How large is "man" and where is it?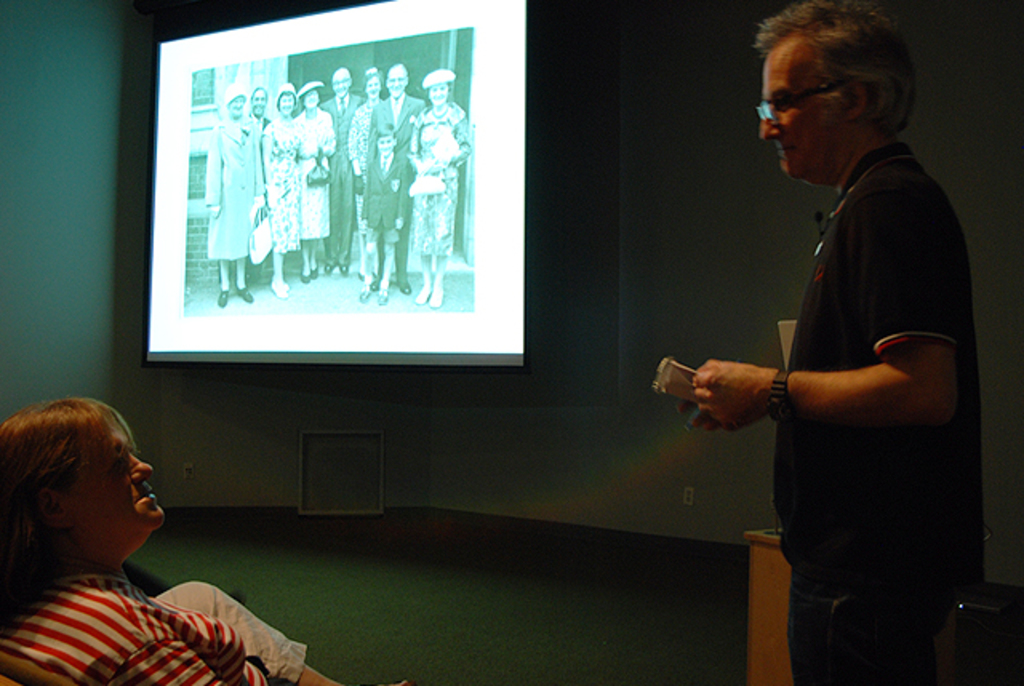
Bounding box: pyautogui.locateOnScreen(317, 69, 366, 278).
